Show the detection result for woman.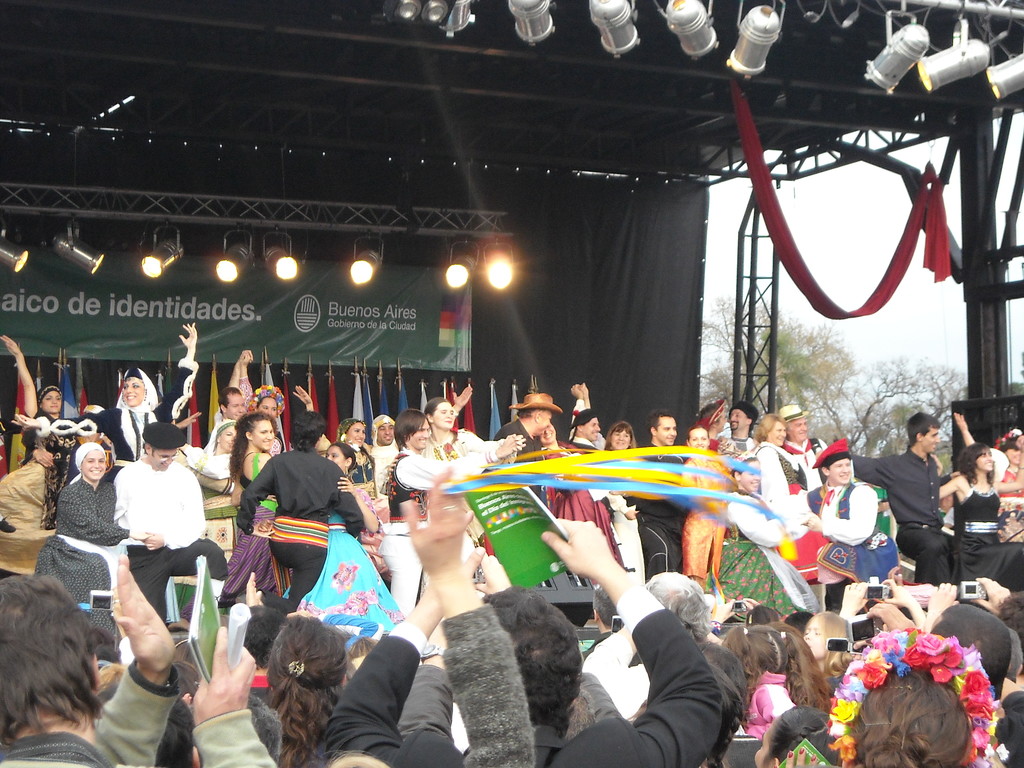
[289, 440, 411, 639].
